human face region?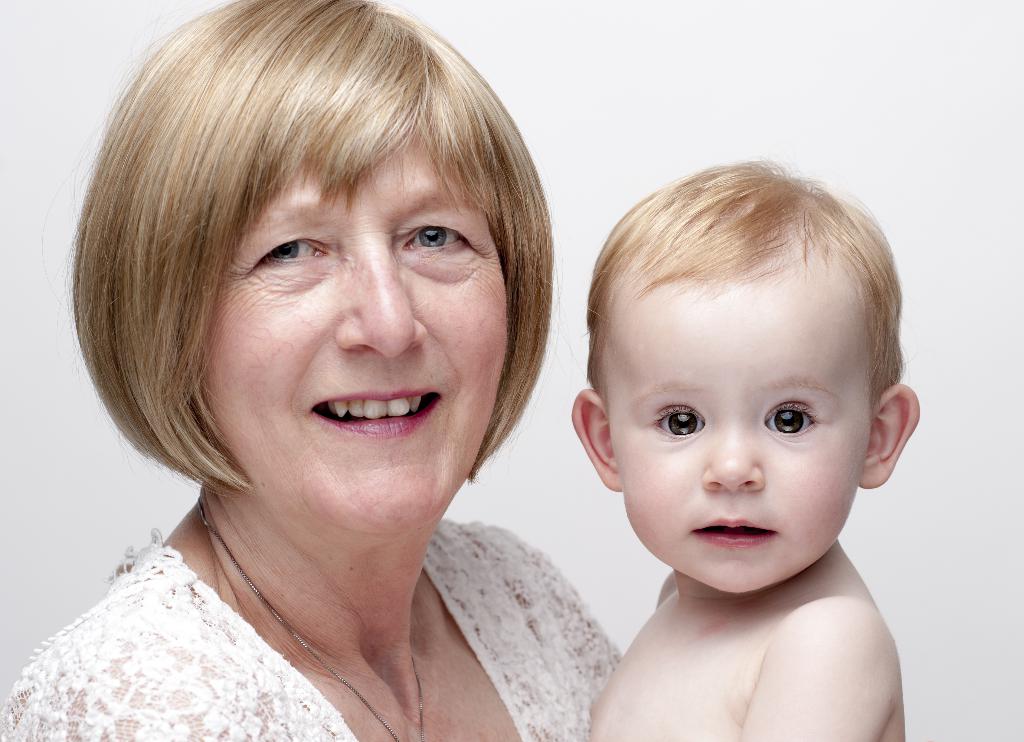
pyautogui.locateOnScreen(194, 131, 513, 532)
